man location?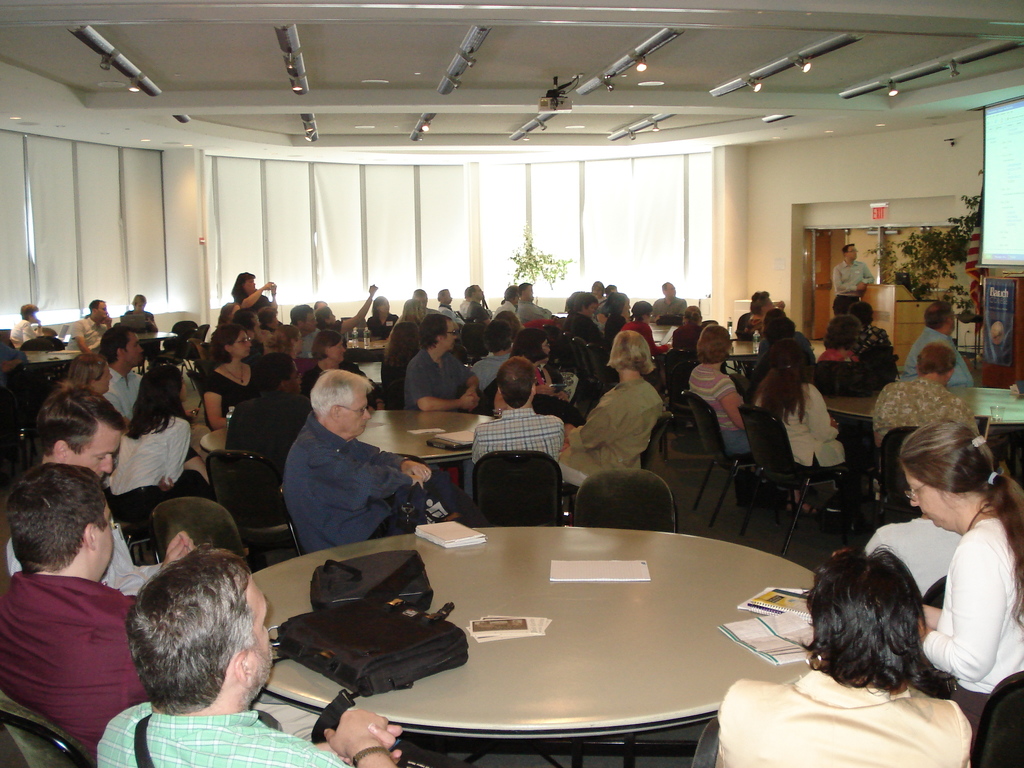
rect(870, 345, 980, 444)
